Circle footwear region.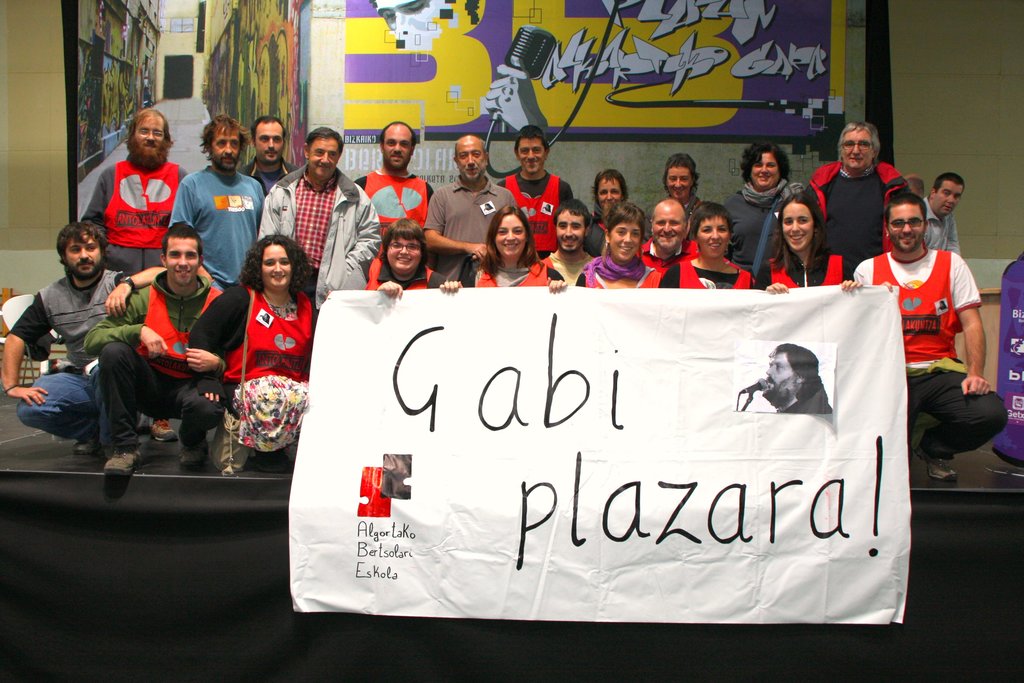
Region: x1=150, y1=418, x2=179, y2=441.
